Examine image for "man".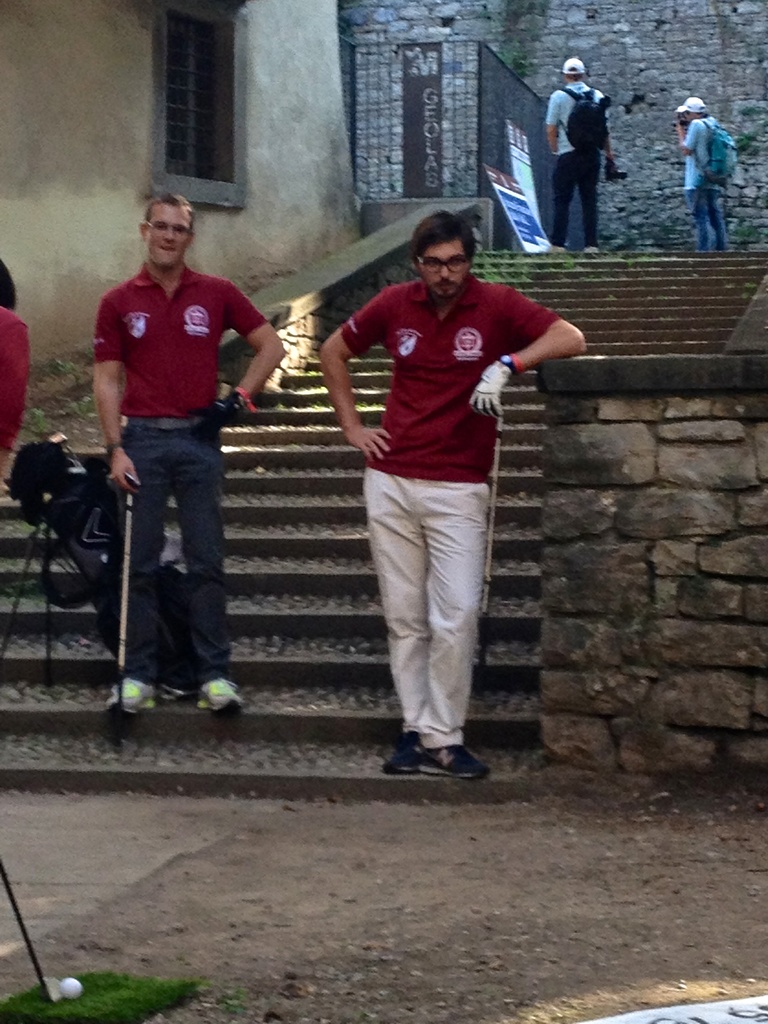
Examination result: left=543, top=52, right=613, bottom=262.
